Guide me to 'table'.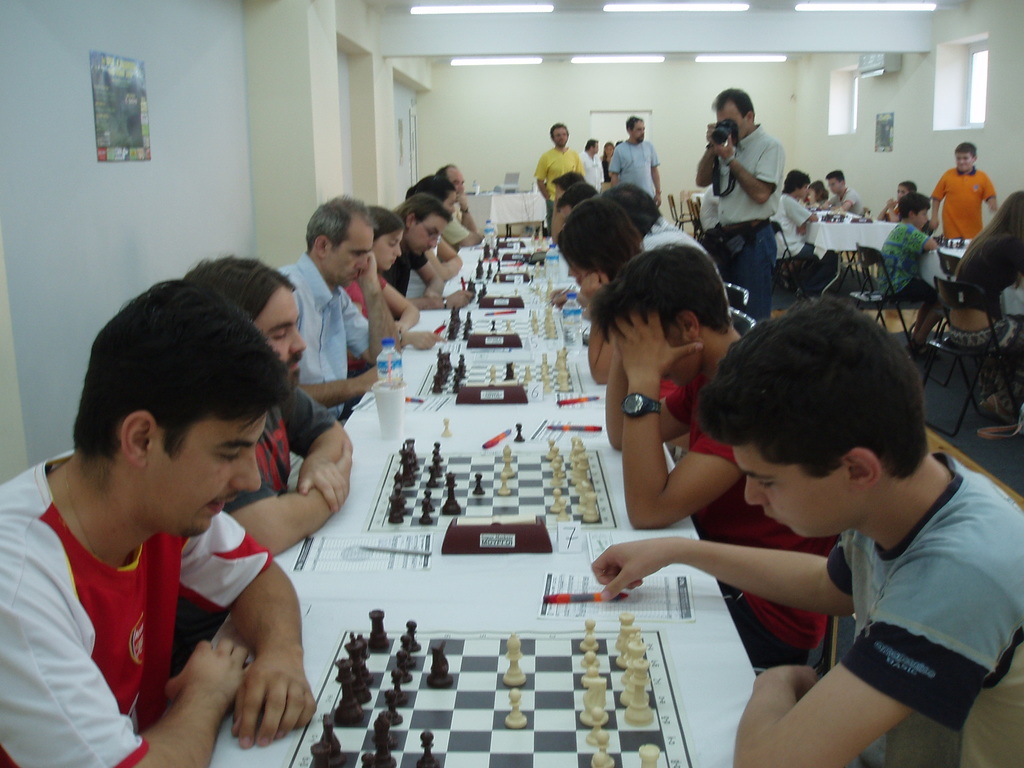
Guidance: {"left": 281, "top": 243, "right": 977, "bottom": 762}.
